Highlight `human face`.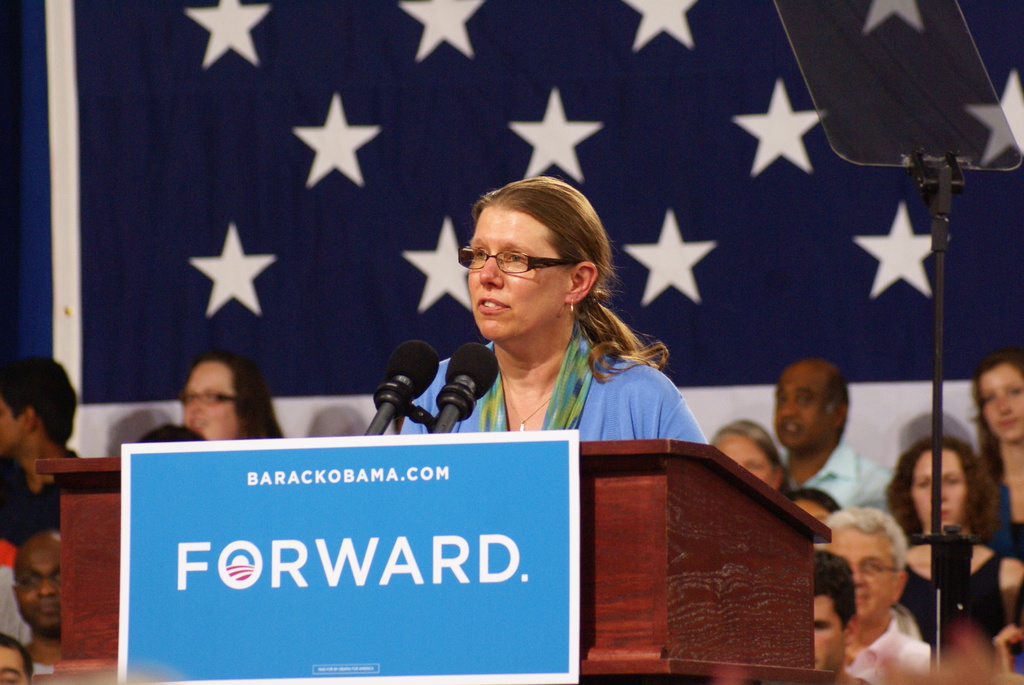
Highlighted region: bbox=[713, 429, 776, 483].
